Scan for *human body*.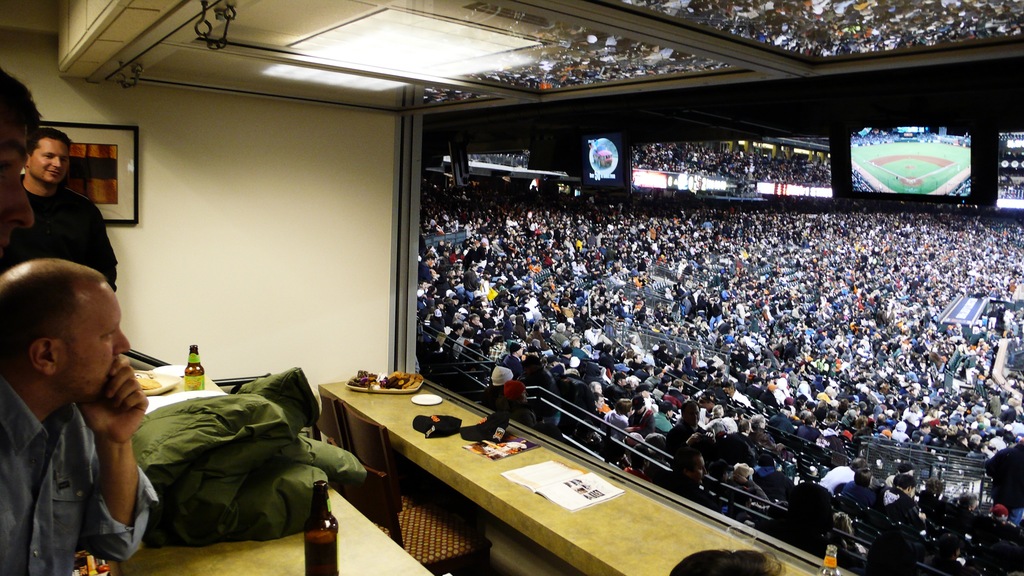
Scan result: 576, 339, 591, 358.
